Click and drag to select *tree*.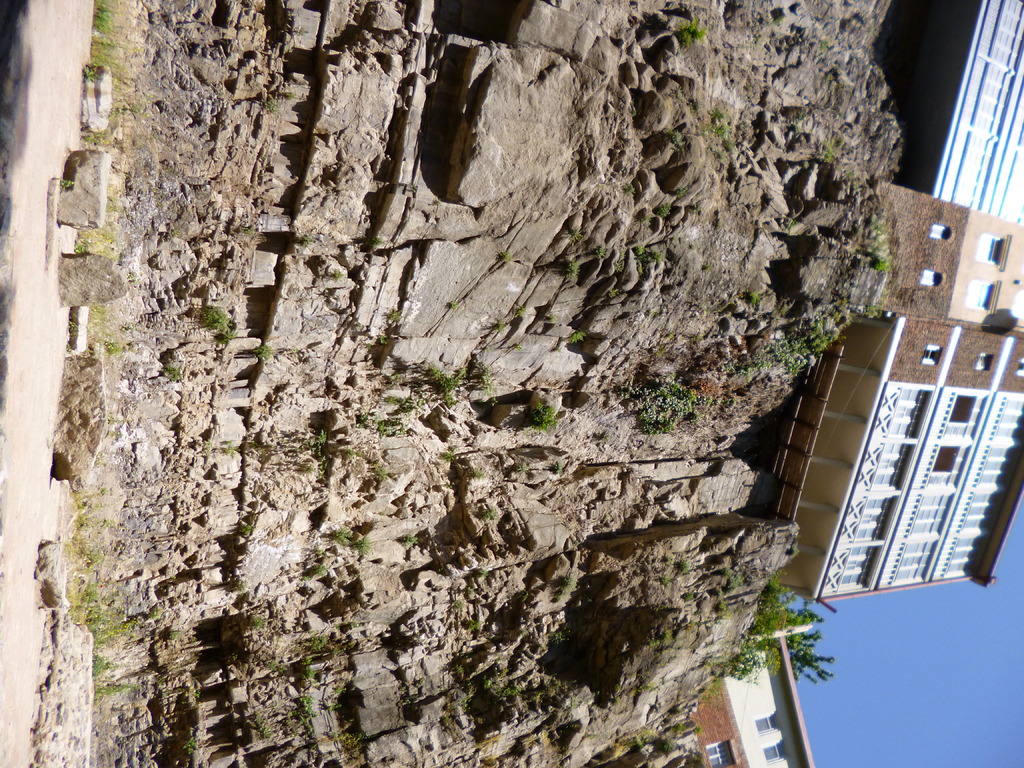
Selection: Rect(710, 573, 845, 694).
